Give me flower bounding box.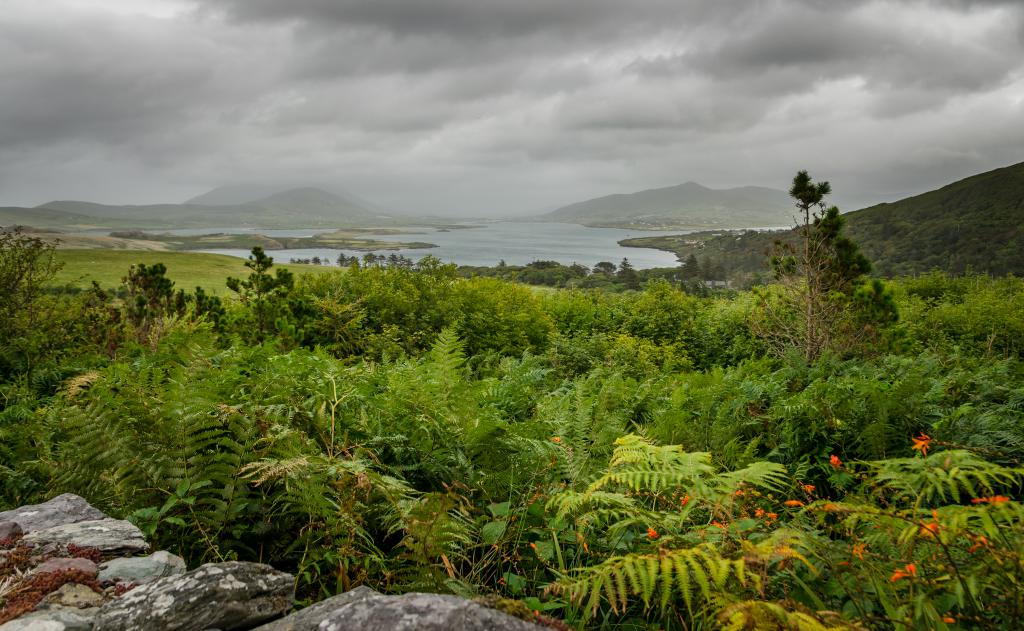
<region>918, 511, 943, 537</region>.
